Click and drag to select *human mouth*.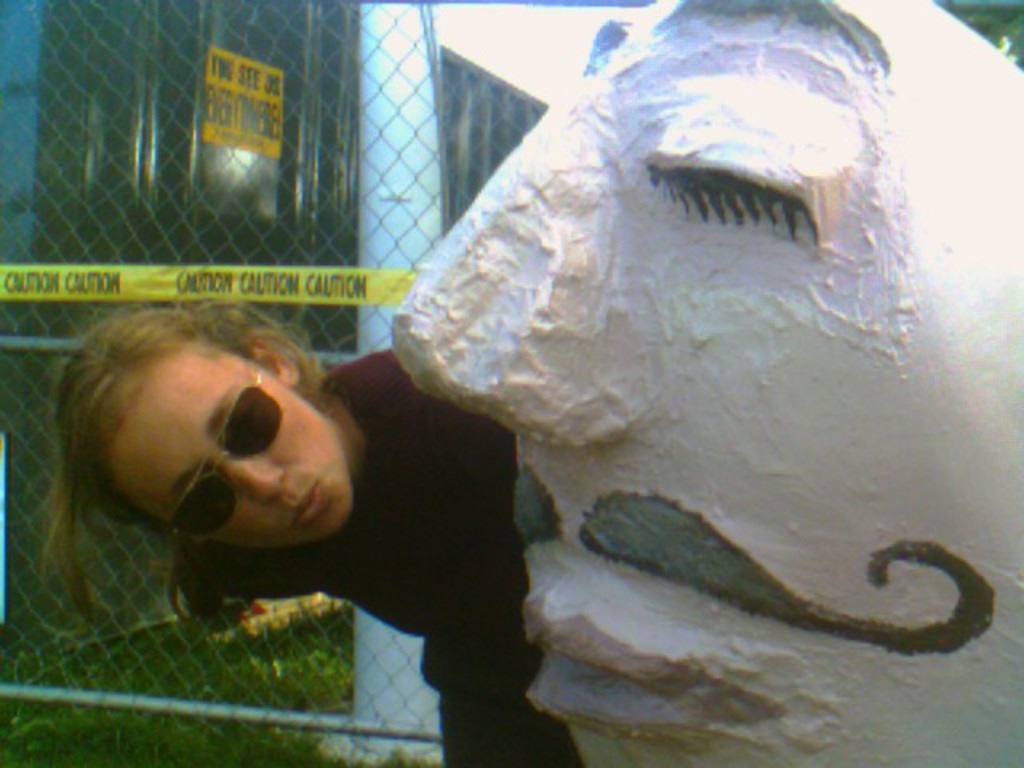
Selection: {"x1": 515, "y1": 573, "x2": 797, "y2": 739}.
